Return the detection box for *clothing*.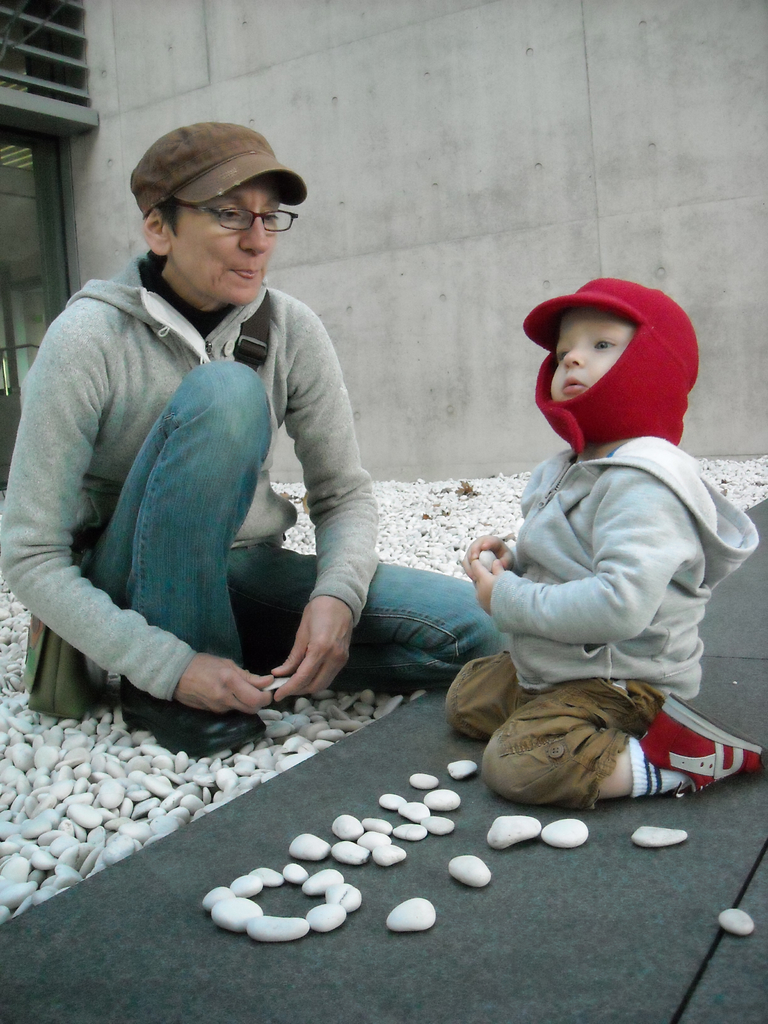
{"left": 433, "top": 278, "right": 762, "bottom": 814}.
